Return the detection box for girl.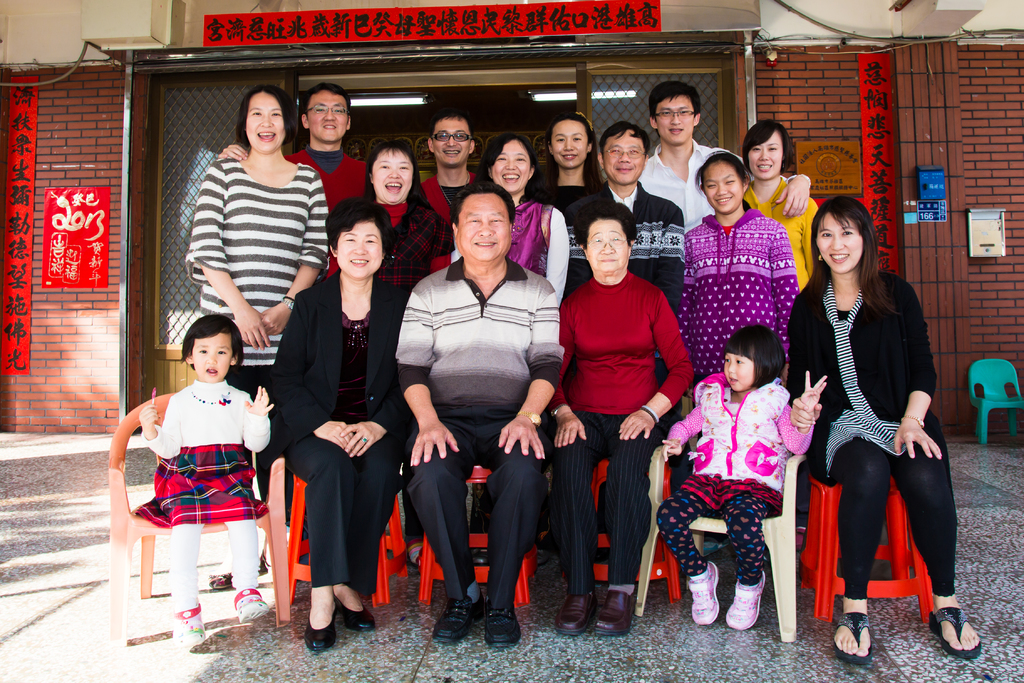
657,326,826,628.
